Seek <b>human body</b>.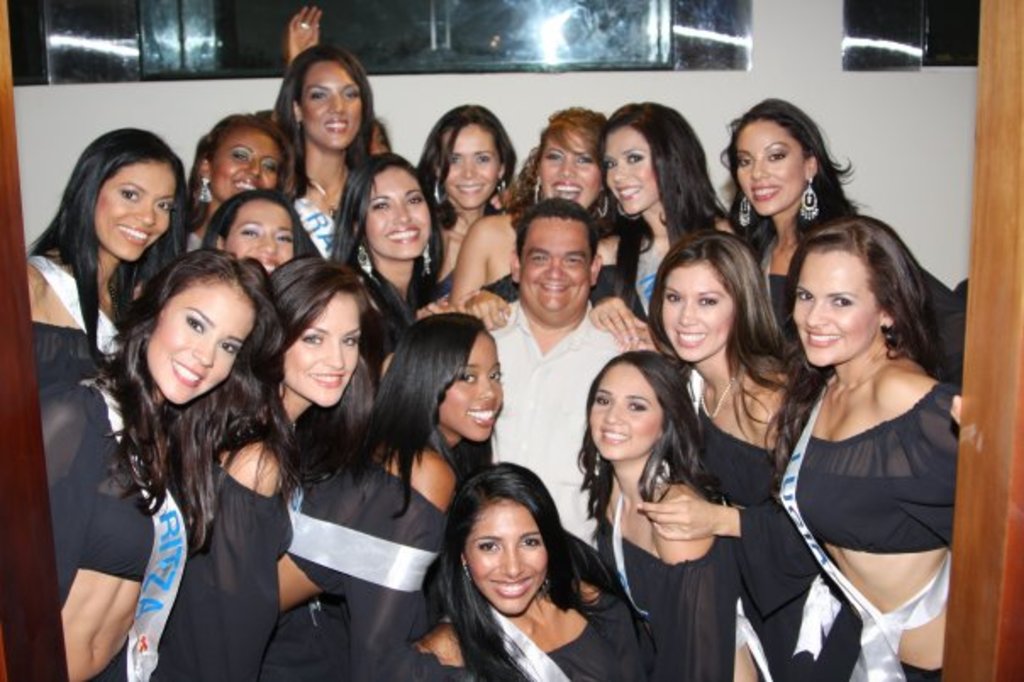
BBox(180, 95, 309, 268).
